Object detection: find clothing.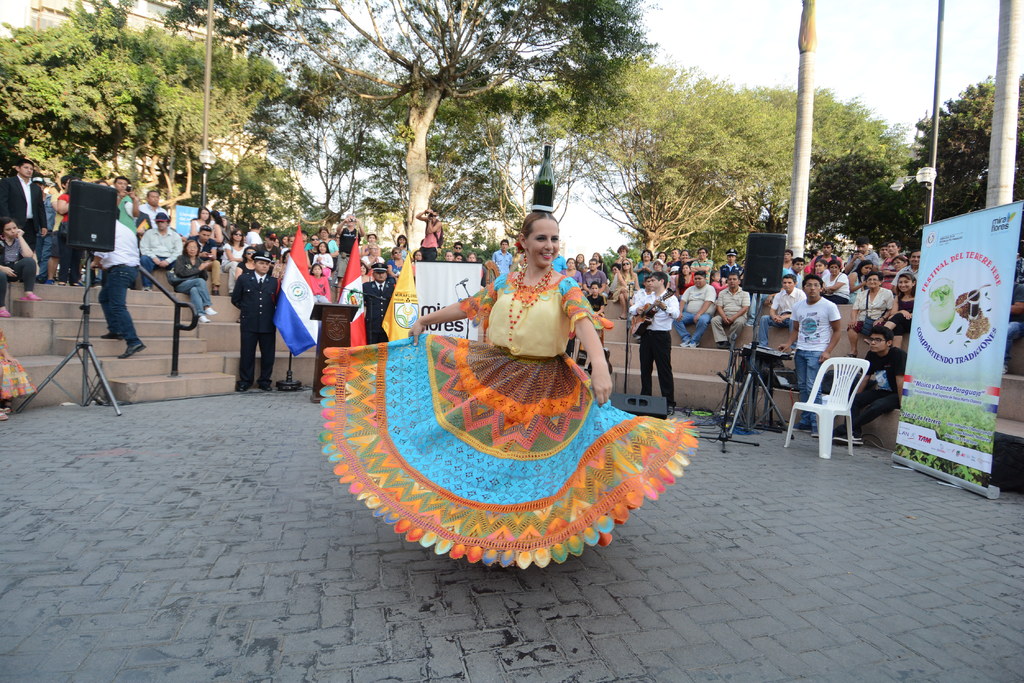
left=675, top=280, right=716, bottom=346.
